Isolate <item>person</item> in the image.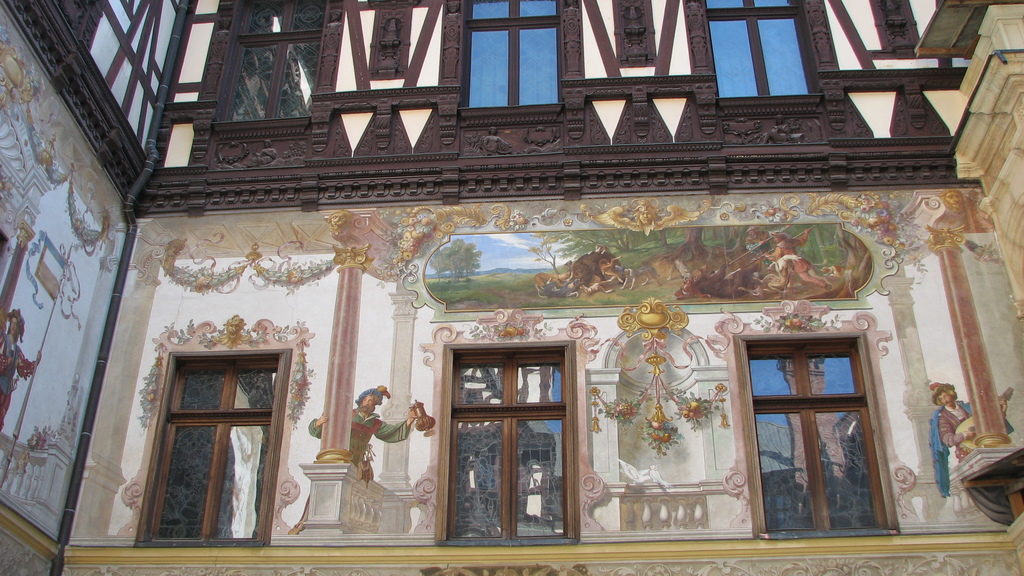
Isolated region: 744 222 790 271.
